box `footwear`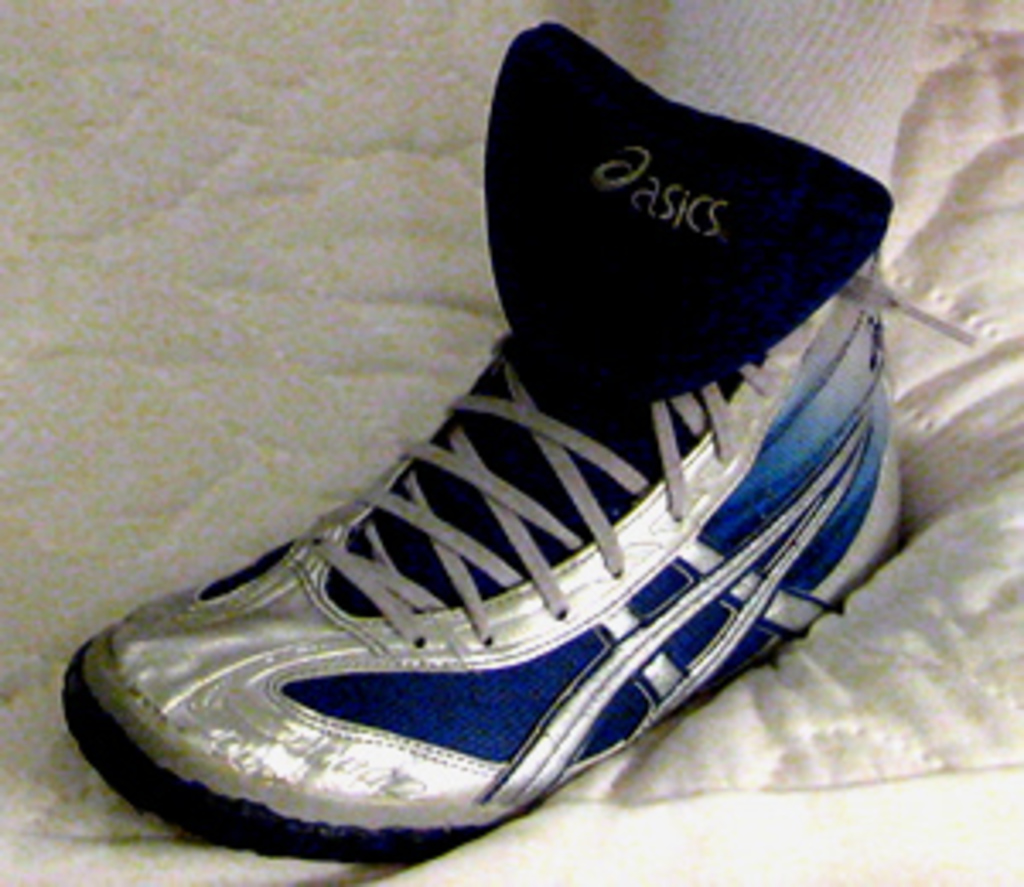
detection(58, 72, 939, 849)
